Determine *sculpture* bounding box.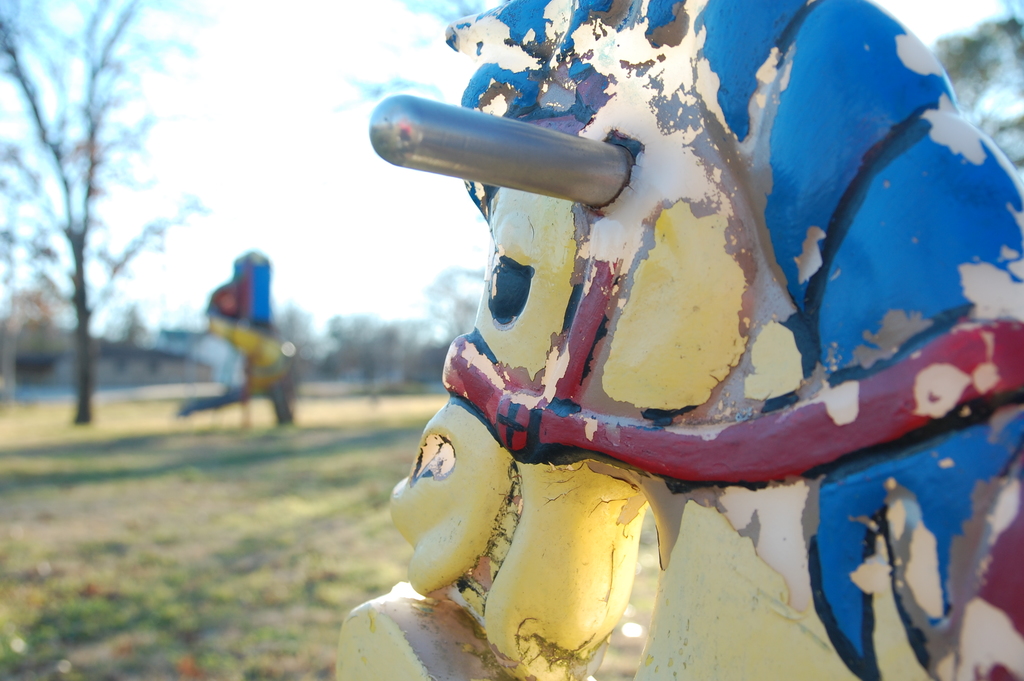
Determined: region(323, 0, 1020, 680).
